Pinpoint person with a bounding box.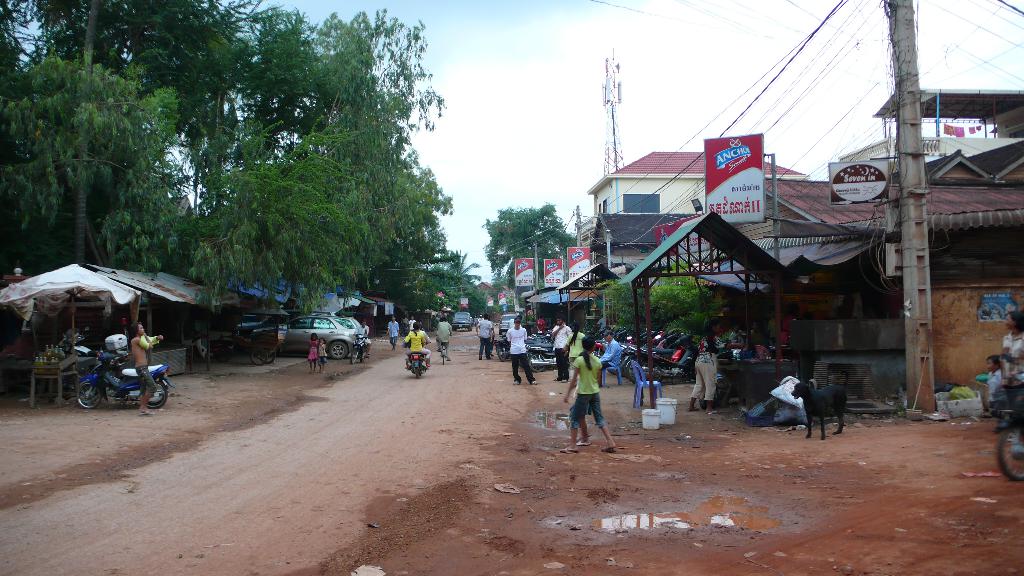
pyautogui.locateOnScreen(714, 306, 724, 328).
